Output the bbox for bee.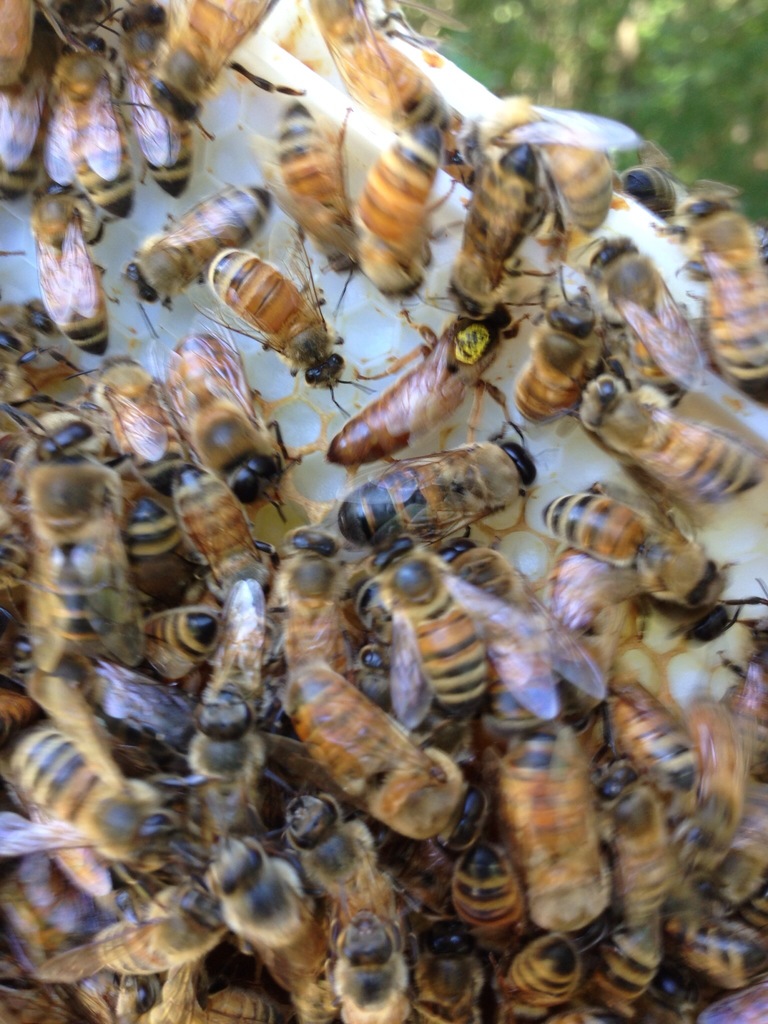
<box>484,922,577,1023</box>.
